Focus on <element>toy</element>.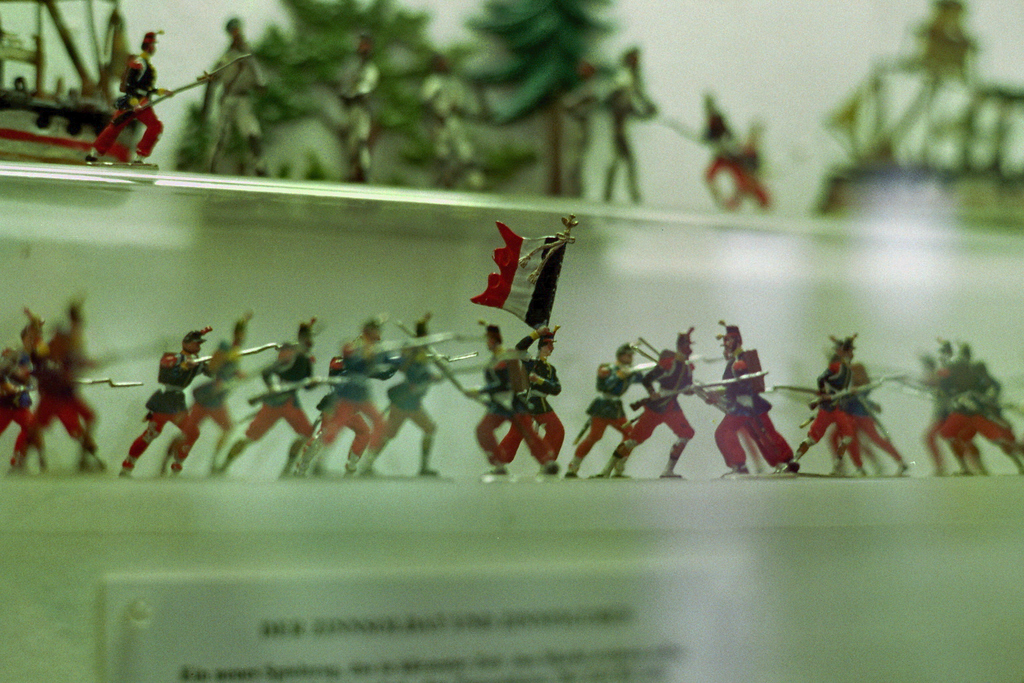
Focused at select_region(926, 344, 1023, 476).
